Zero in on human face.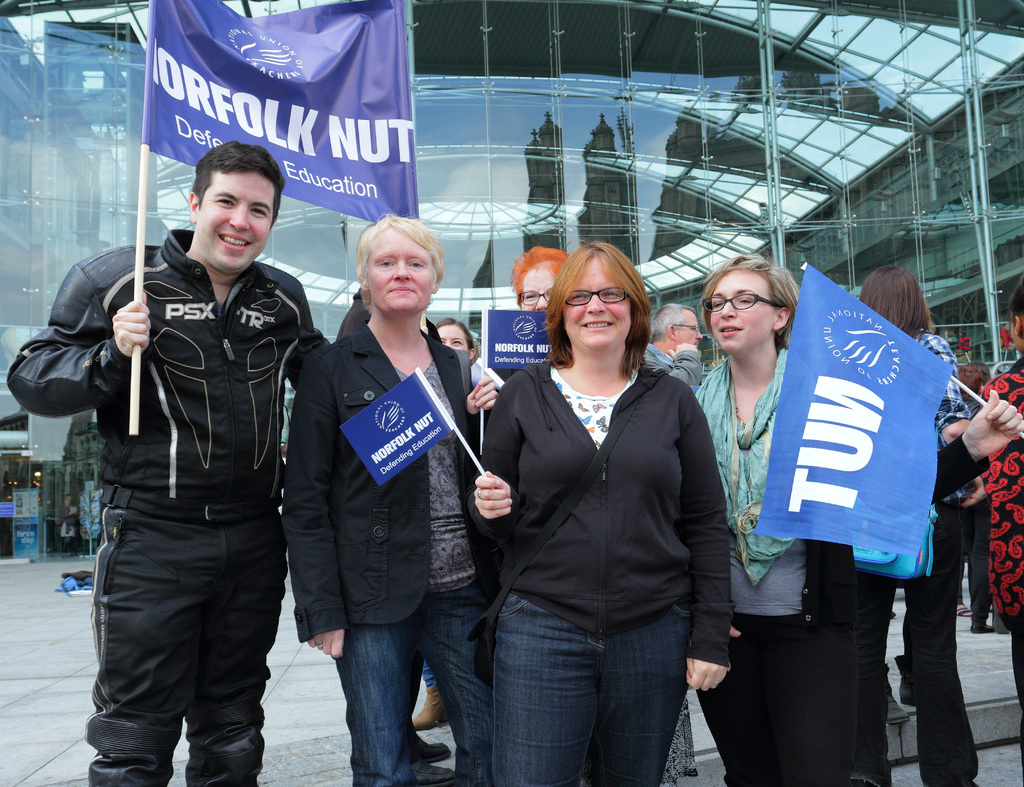
Zeroed in: bbox=[196, 172, 272, 273].
